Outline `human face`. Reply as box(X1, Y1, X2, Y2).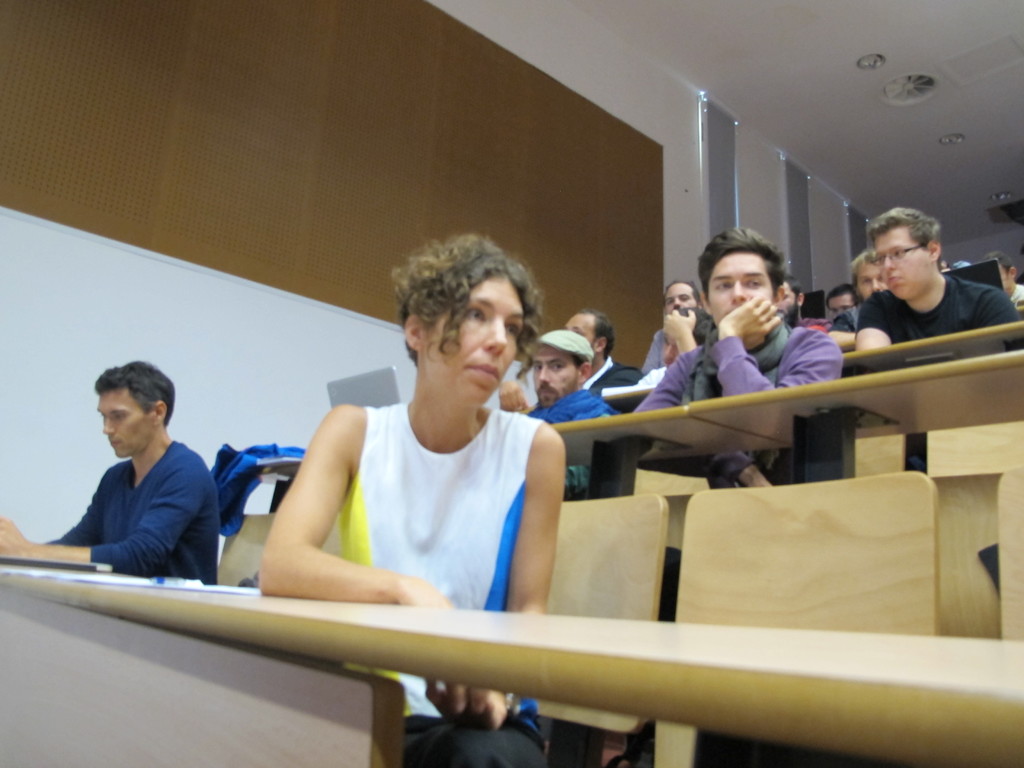
box(870, 225, 938, 302).
